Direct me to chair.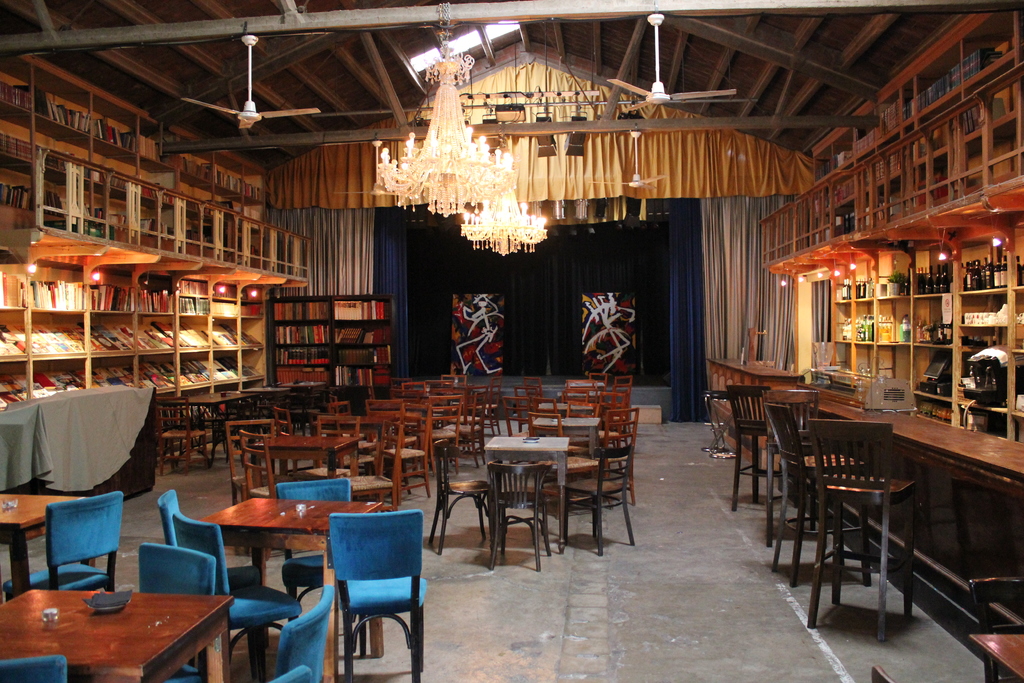
Direction: select_region(761, 383, 841, 545).
